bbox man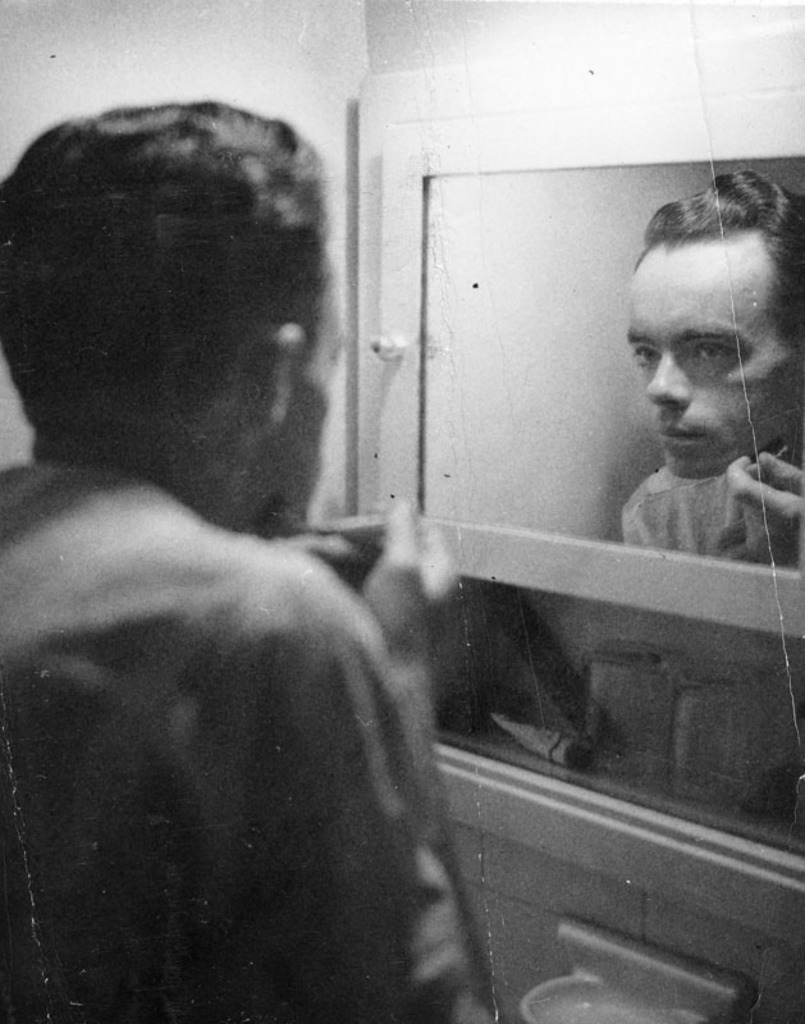
{"x1": 15, "y1": 127, "x2": 544, "y2": 1023}
